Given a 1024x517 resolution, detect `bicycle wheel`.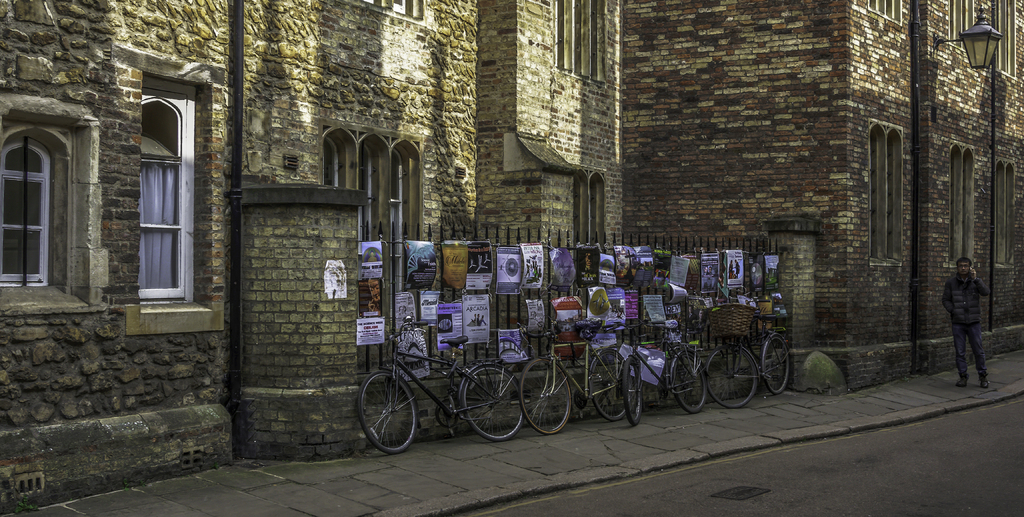
703, 346, 758, 408.
